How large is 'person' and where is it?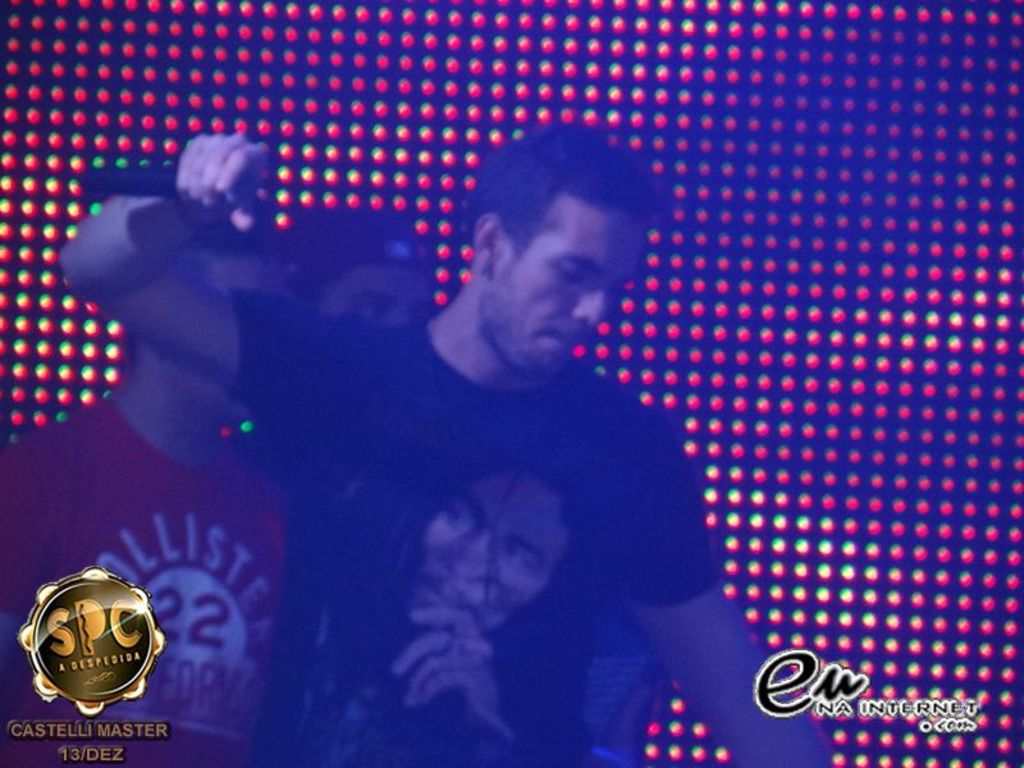
Bounding box: locate(0, 195, 298, 767).
